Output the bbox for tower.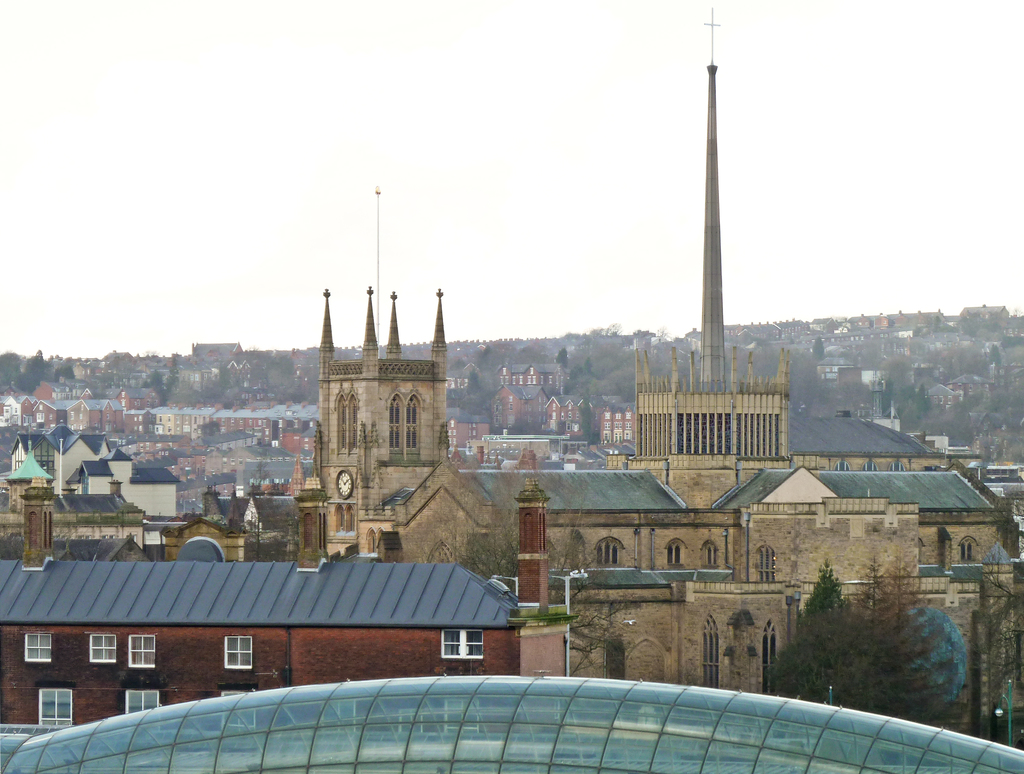
bbox(314, 282, 451, 556).
